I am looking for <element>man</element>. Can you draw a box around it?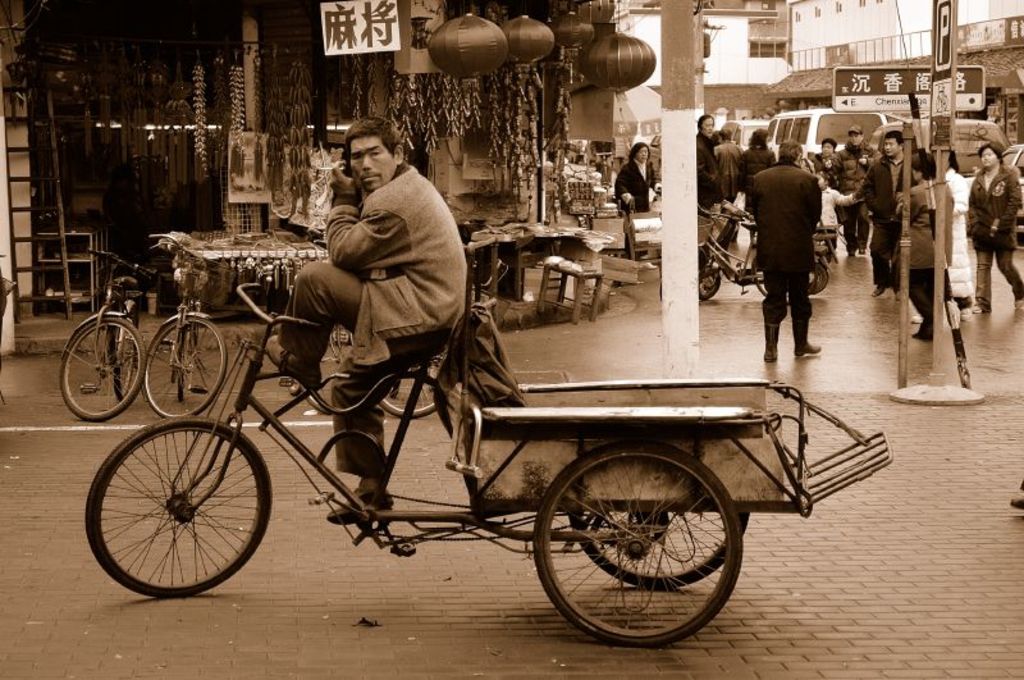
Sure, the bounding box is <box>238,102,492,512</box>.
